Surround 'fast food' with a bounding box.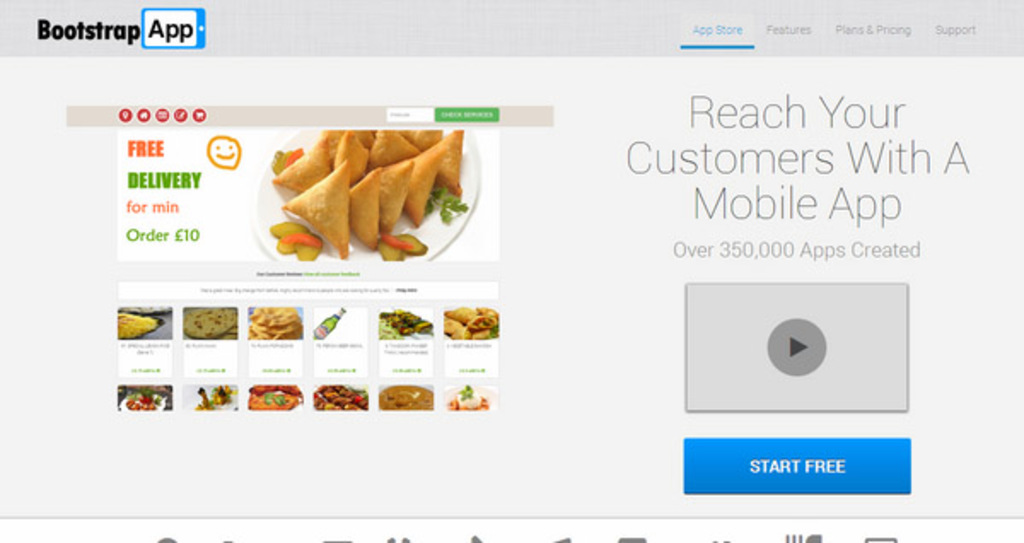
{"left": 452, "top": 384, "right": 483, "bottom": 410}.
